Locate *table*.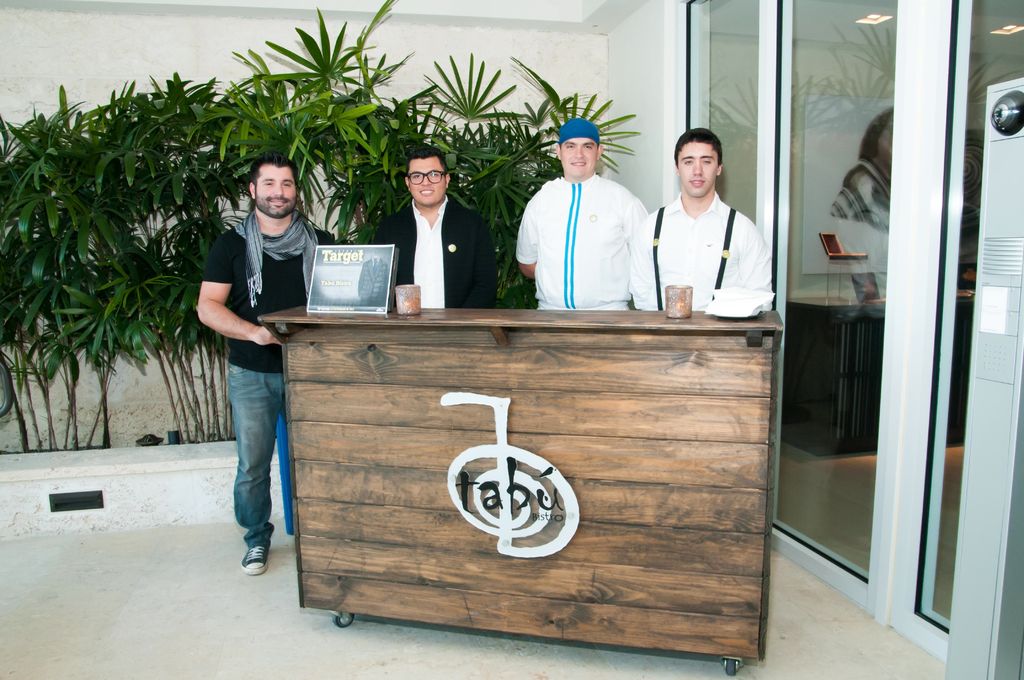
Bounding box: (786, 291, 980, 451).
